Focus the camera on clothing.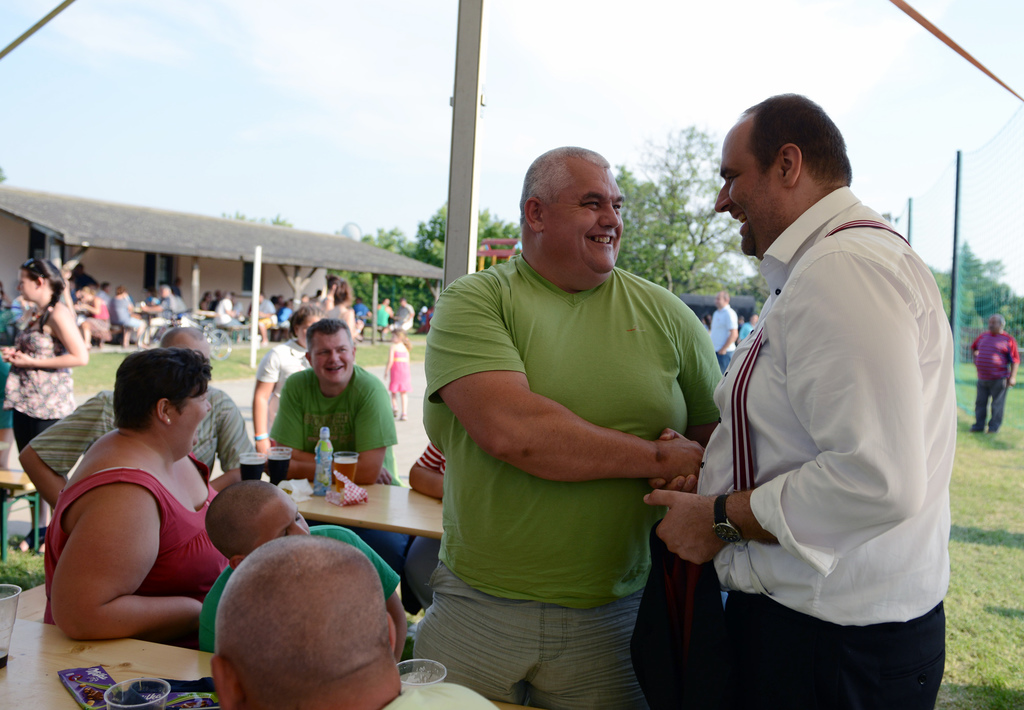
Focus region: left=27, top=389, right=255, bottom=481.
